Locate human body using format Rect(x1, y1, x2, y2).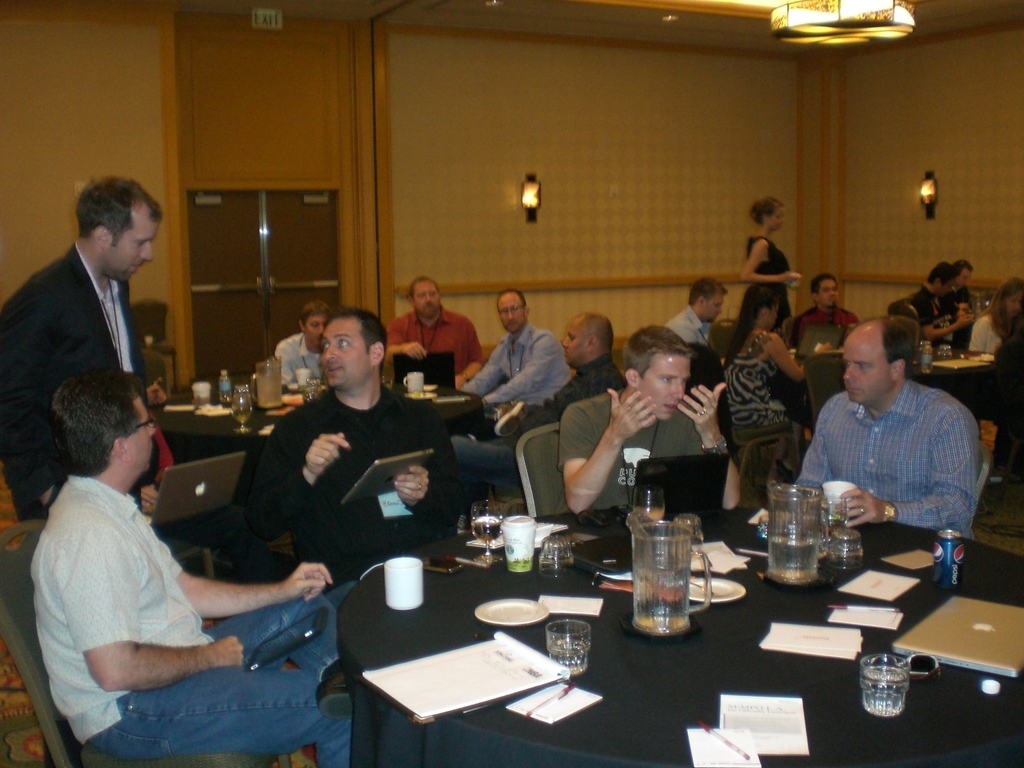
Rect(478, 327, 572, 437).
